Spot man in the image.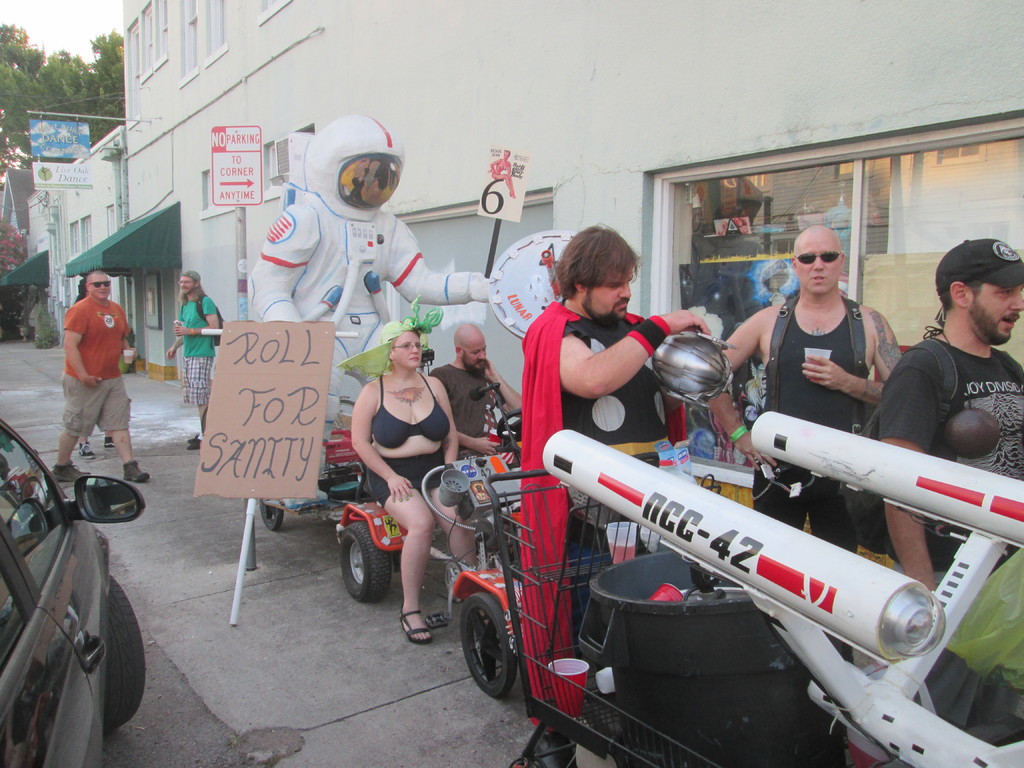
man found at box=[506, 220, 707, 767].
